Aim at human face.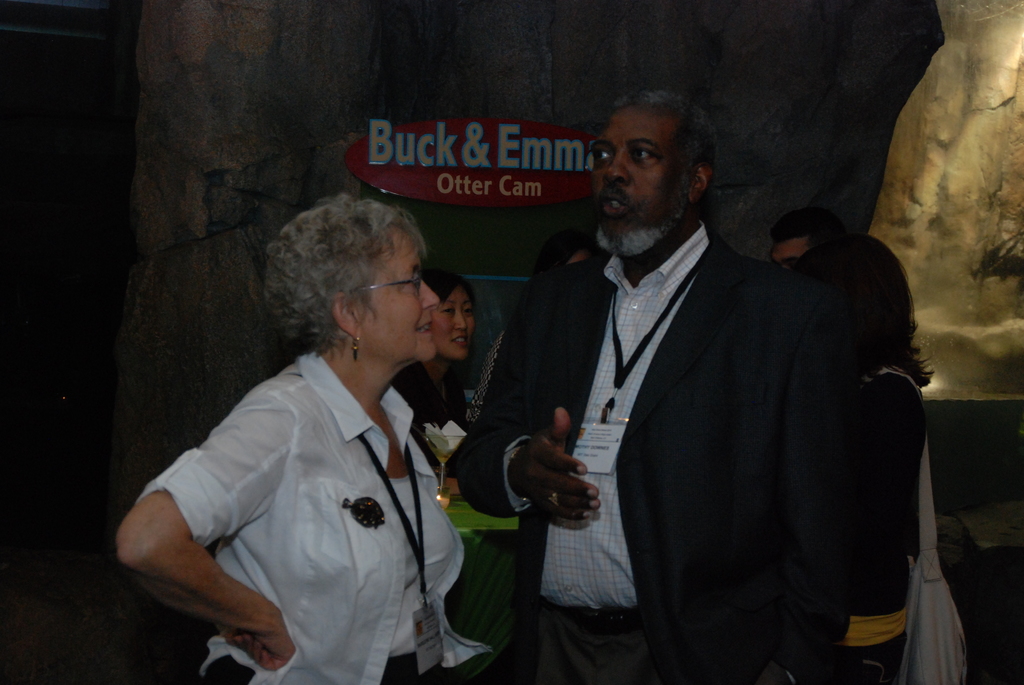
Aimed at detection(776, 236, 808, 269).
